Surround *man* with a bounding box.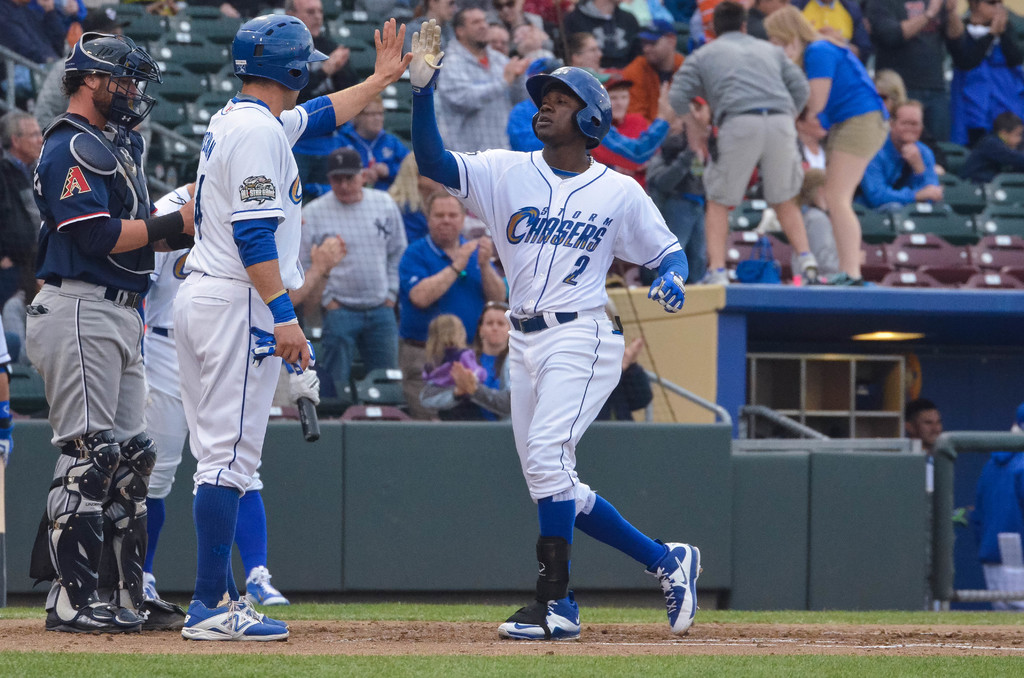
bbox=[17, 16, 168, 585].
